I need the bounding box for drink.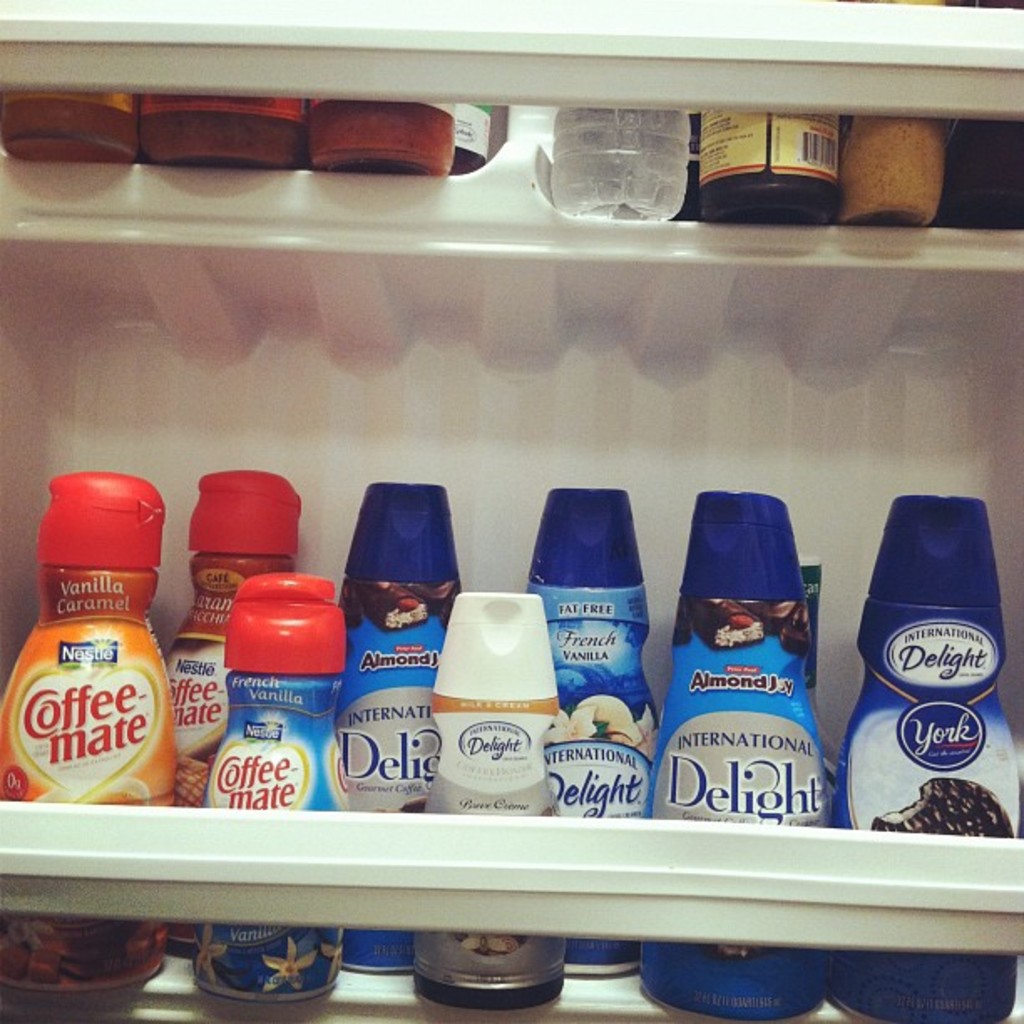
Here it is: bbox(549, 110, 688, 219).
